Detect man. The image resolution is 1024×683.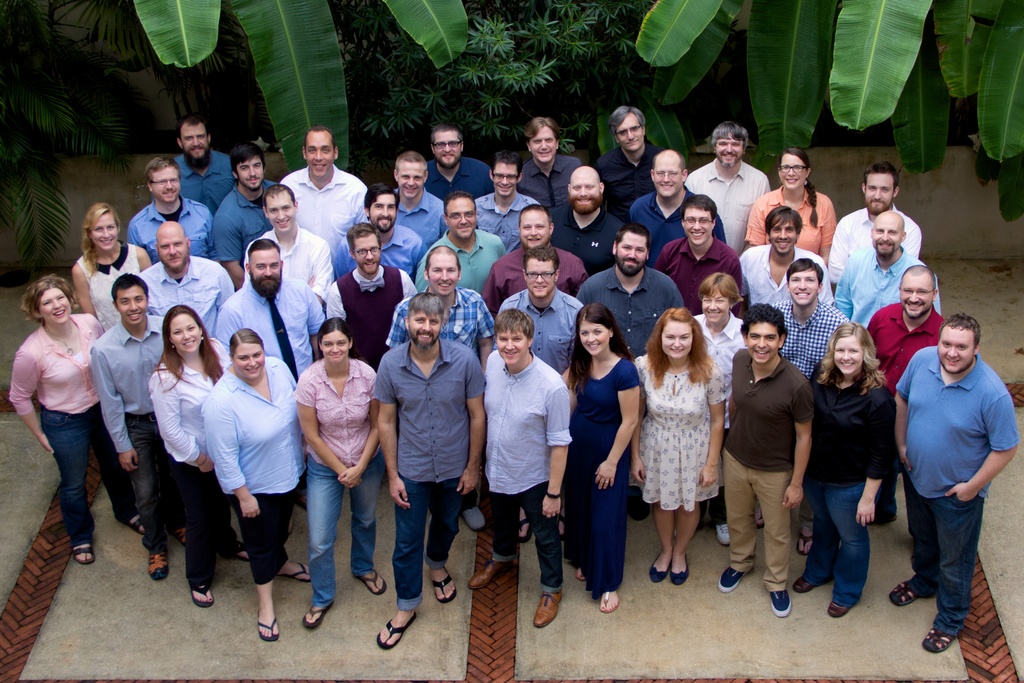
{"x1": 593, "y1": 95, "x2": 670, "y2": 226}.
